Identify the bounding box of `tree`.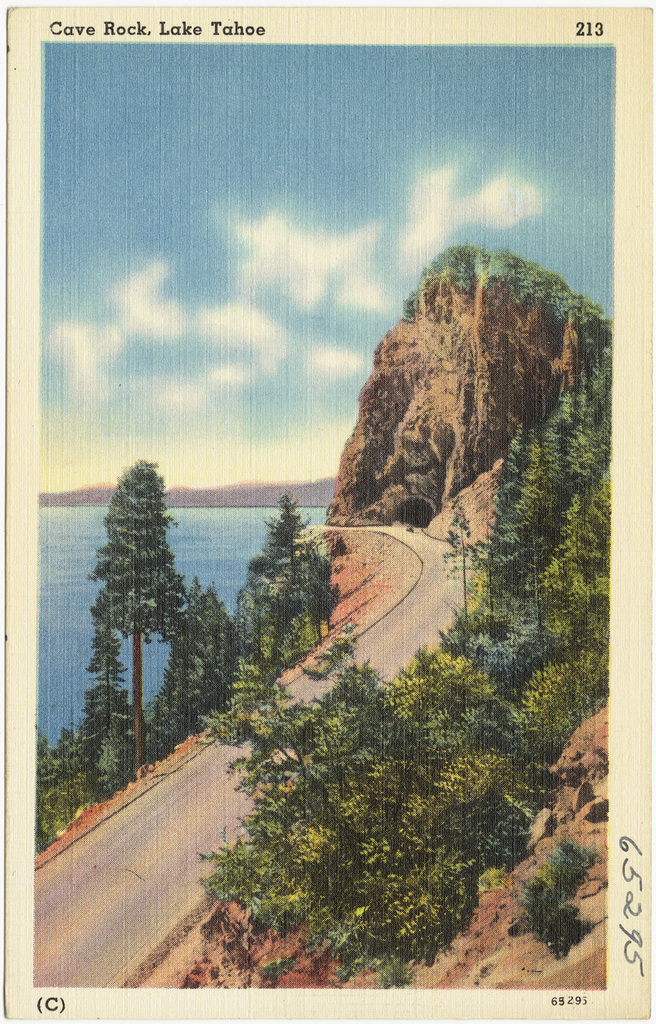
select_region(243, 487, 331, 580).
